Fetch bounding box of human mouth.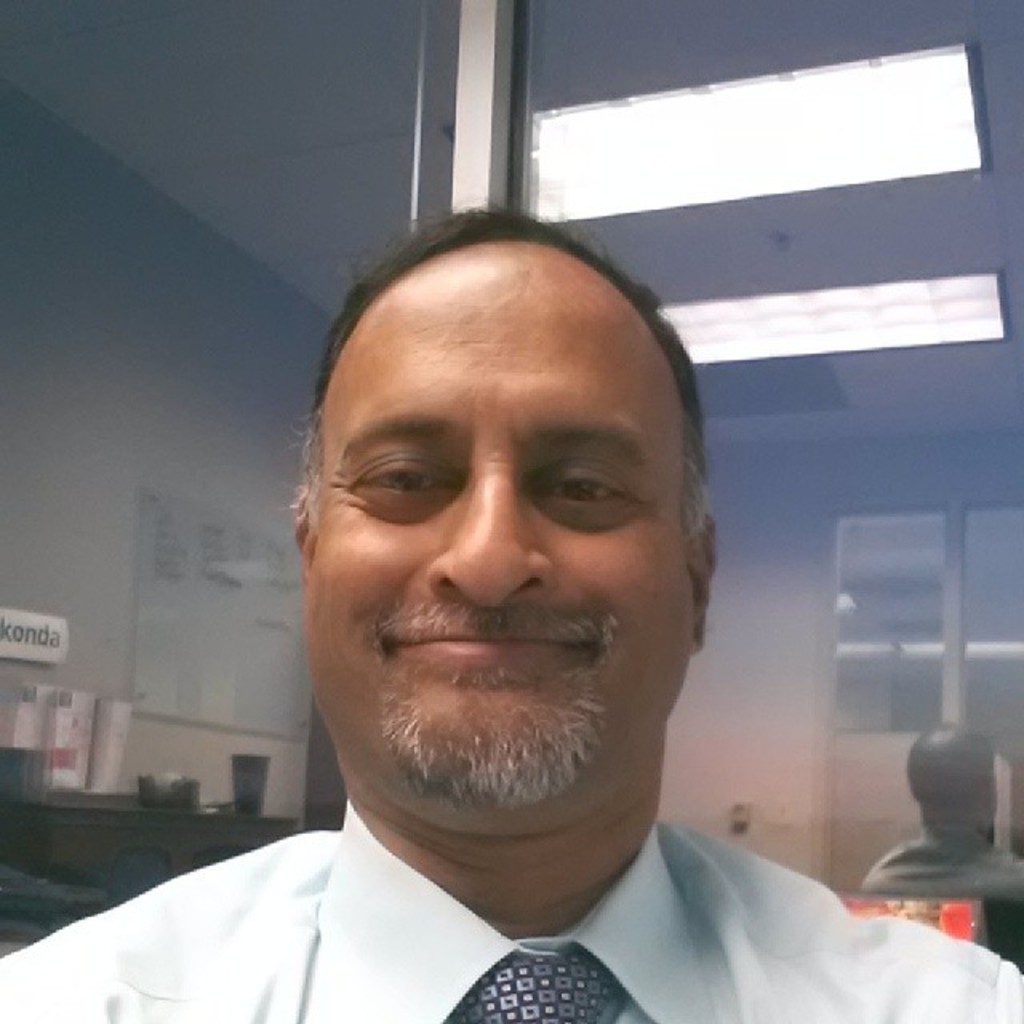
Bbox: box=[387, 632, 586, 666].
